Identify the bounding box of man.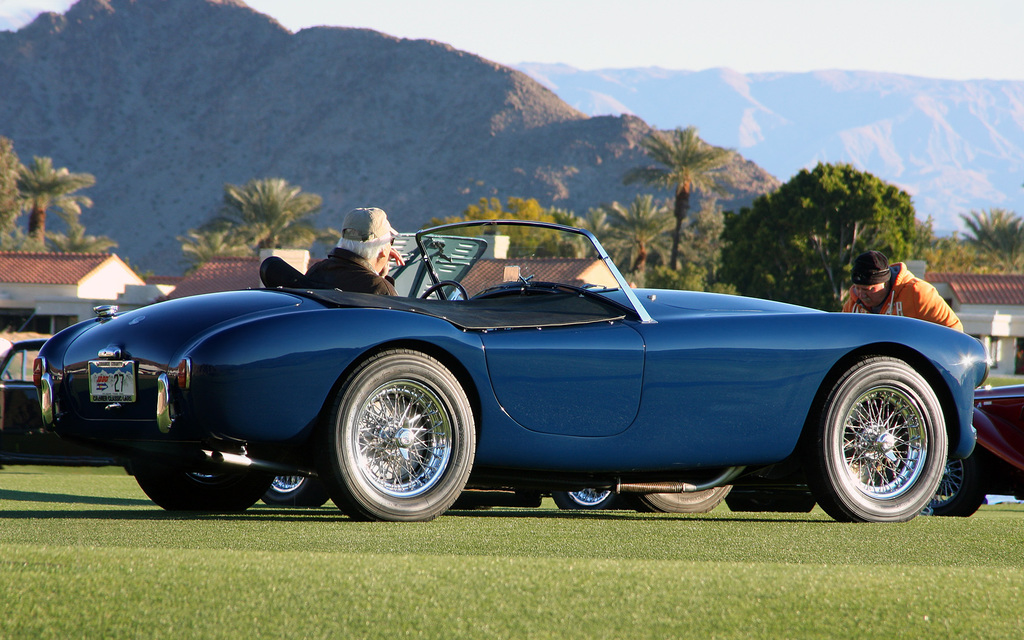
box=[819, 257, 979, 343].
